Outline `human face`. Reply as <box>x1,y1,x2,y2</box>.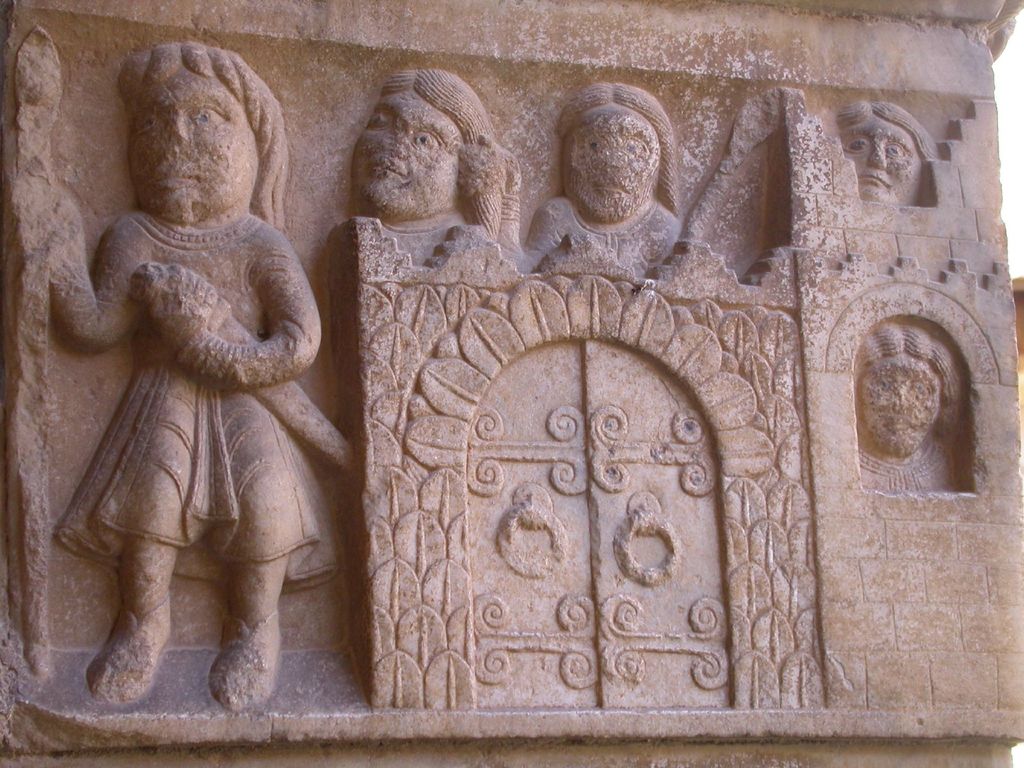
<box>860,355,943,455</box>.
